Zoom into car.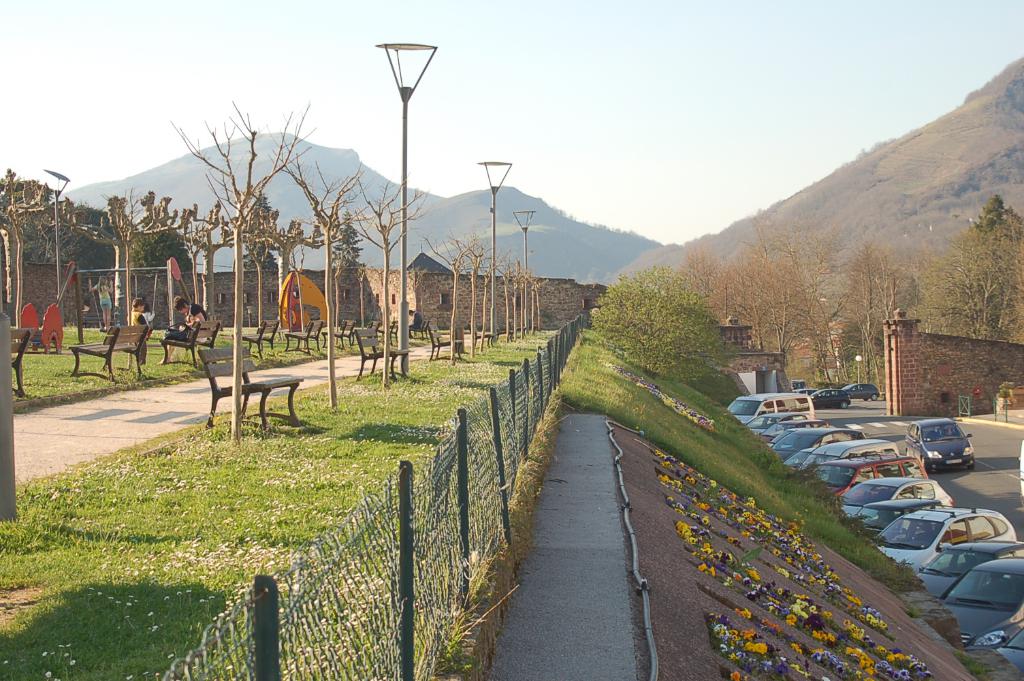
Zoom target: 811,384,850,407.
